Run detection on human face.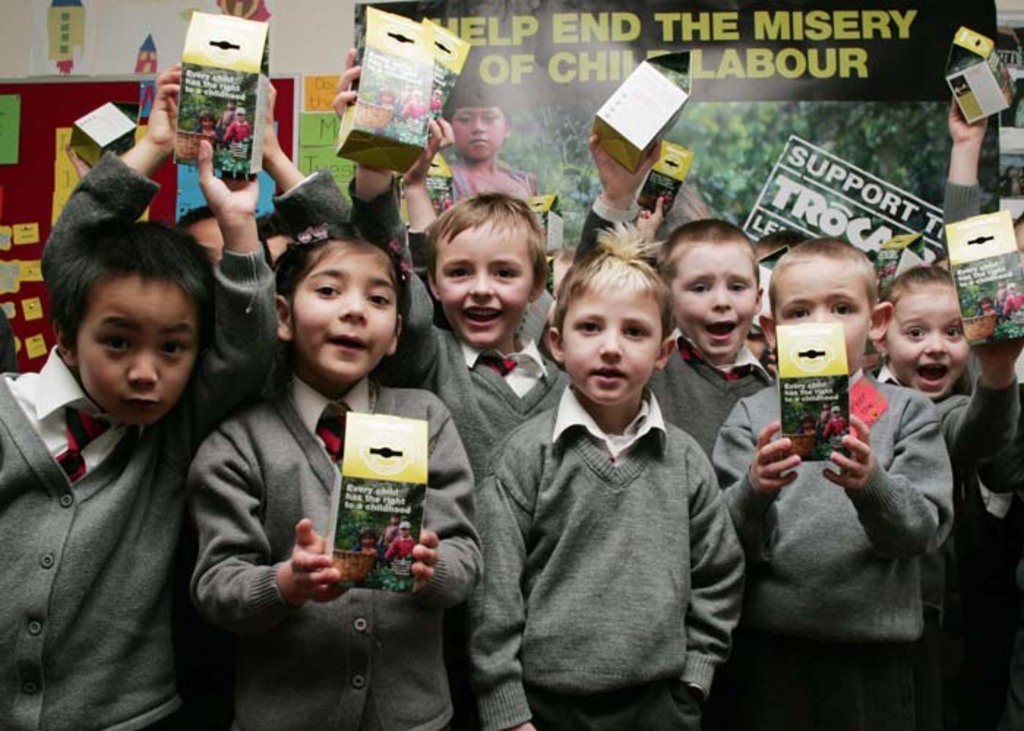
Result: BBox(290, 247, 398, 377).
